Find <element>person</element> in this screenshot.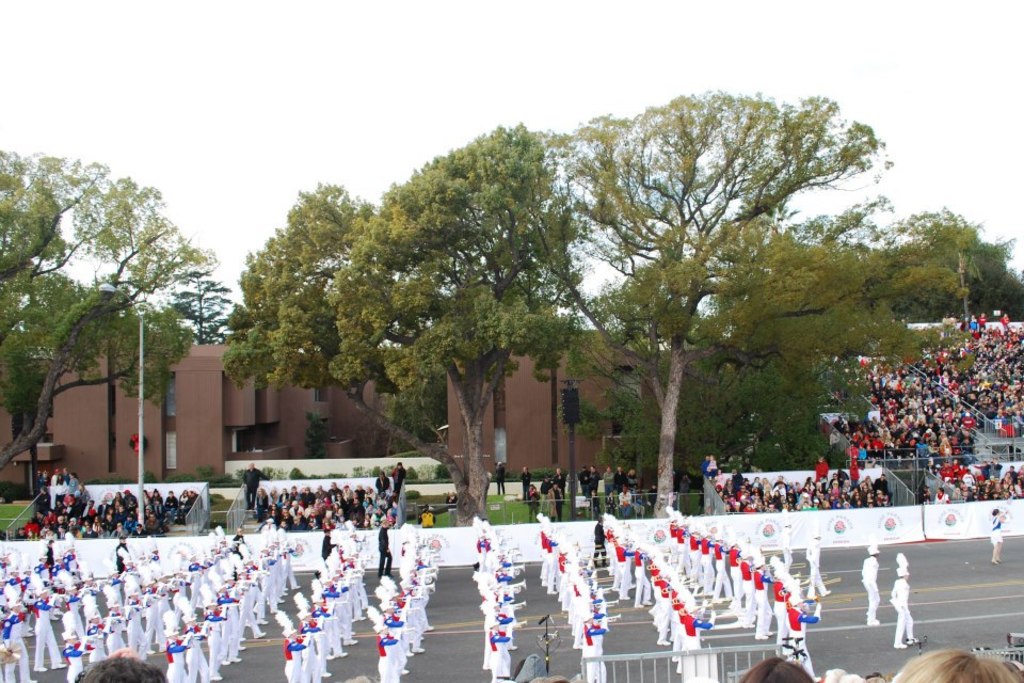
The bounding box for <element>person</element> is [577,467,589,494].
